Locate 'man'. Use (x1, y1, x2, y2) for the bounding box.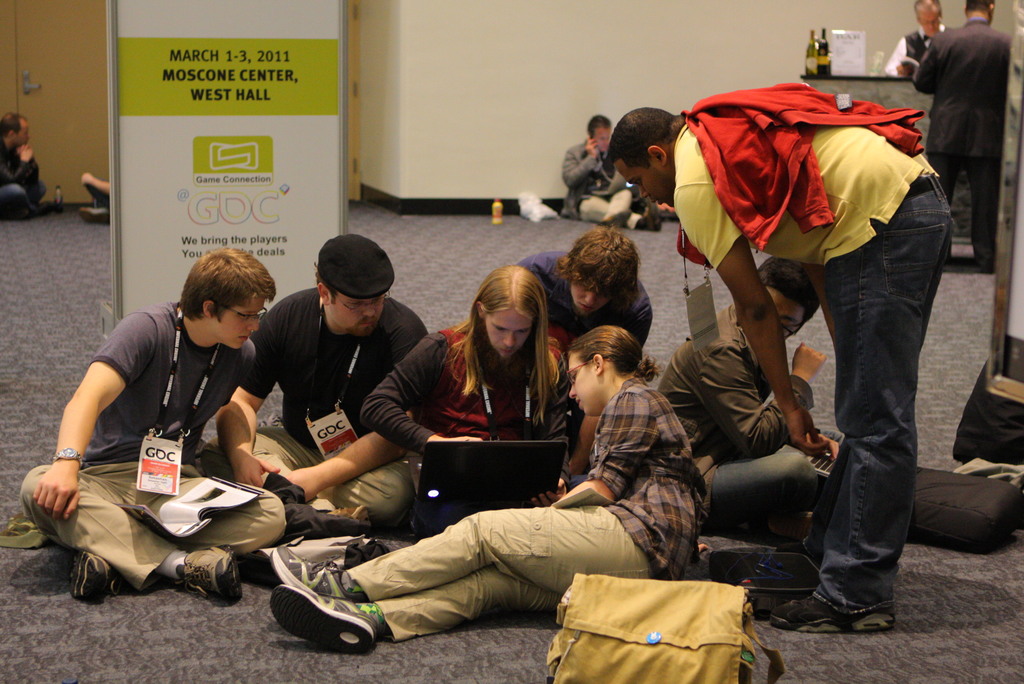
(0, 108, 42, 215).
